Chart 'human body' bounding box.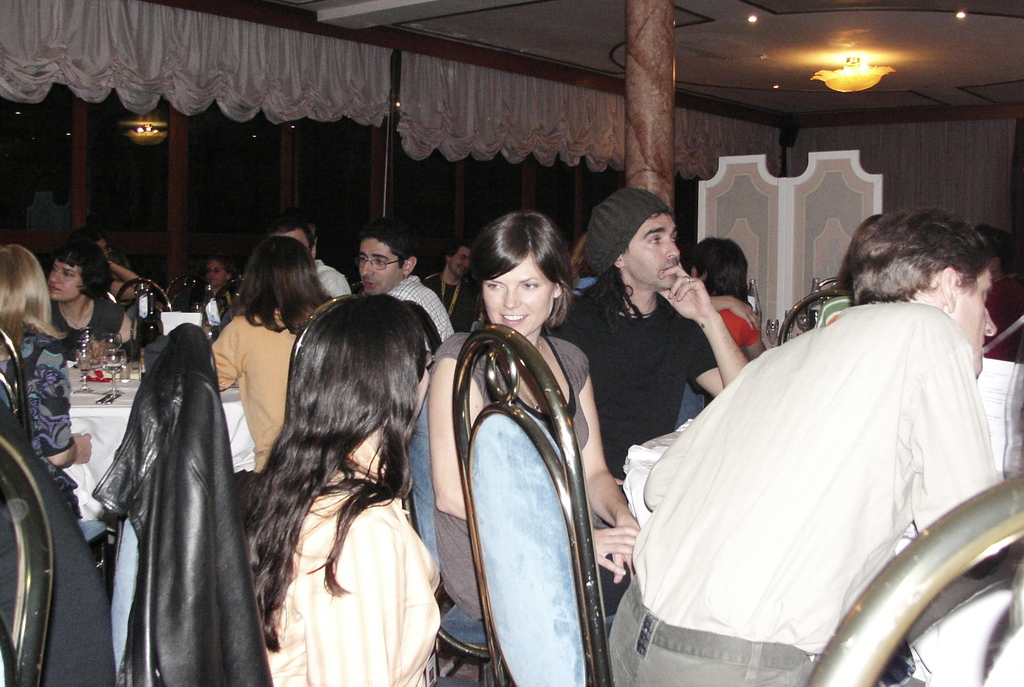
Charted: BBox(47, 291, 133, 360).
